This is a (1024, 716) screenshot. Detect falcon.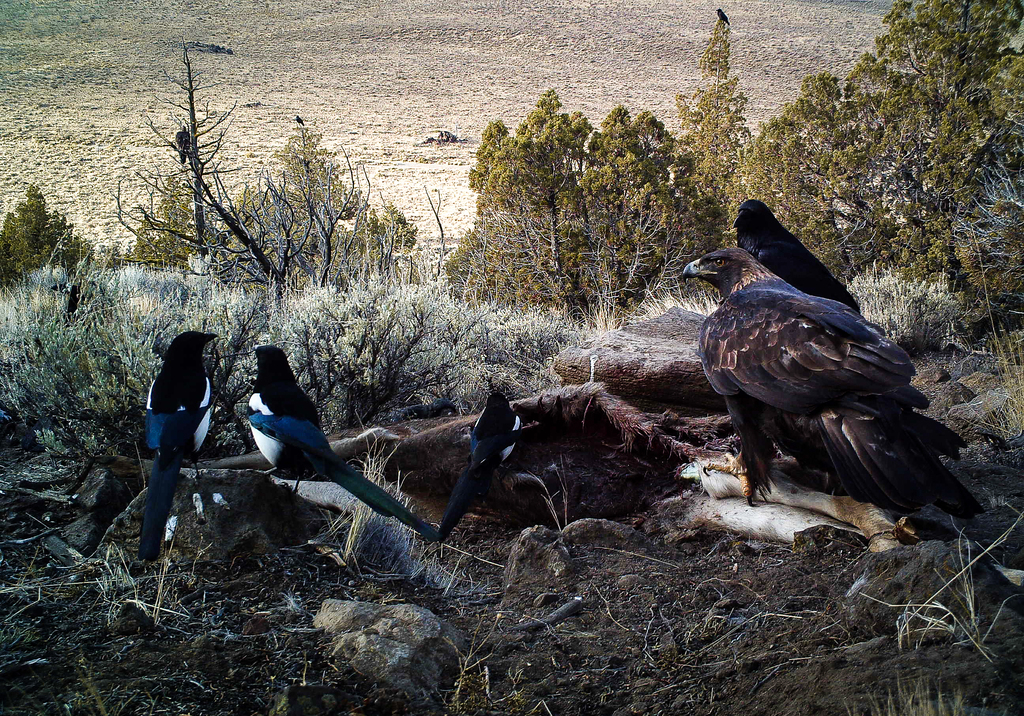
rect(682, 249, 988, 509).
